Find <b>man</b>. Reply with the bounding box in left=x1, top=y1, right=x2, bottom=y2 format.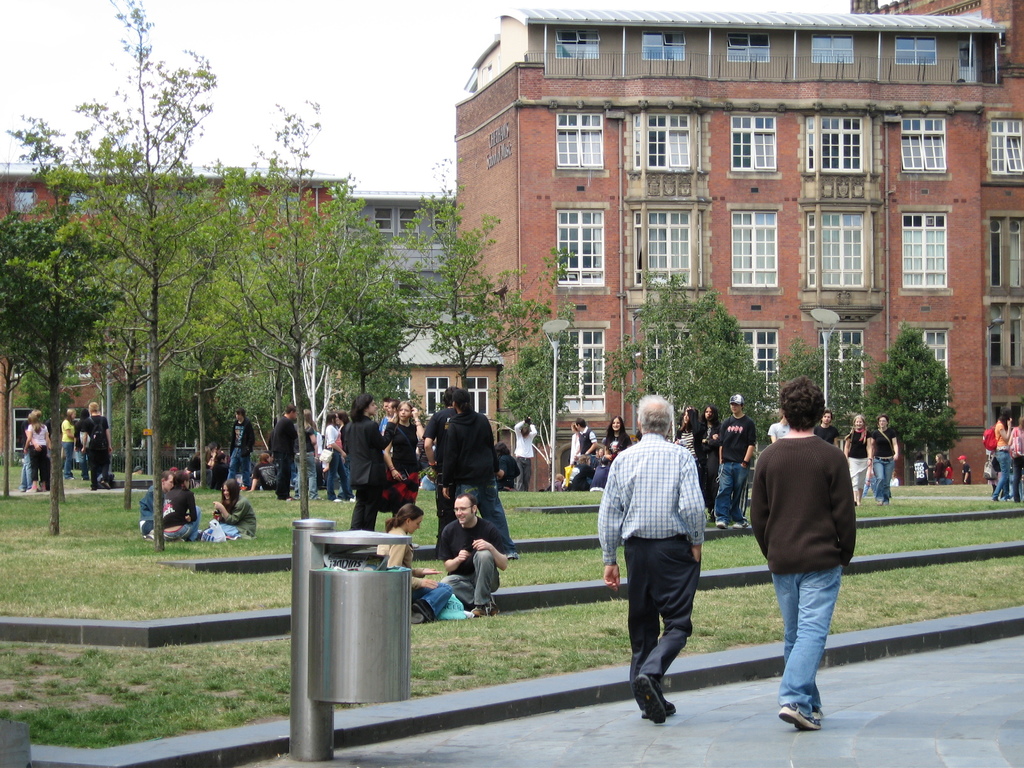
left=386, top=398, right=403, bottom=423.
